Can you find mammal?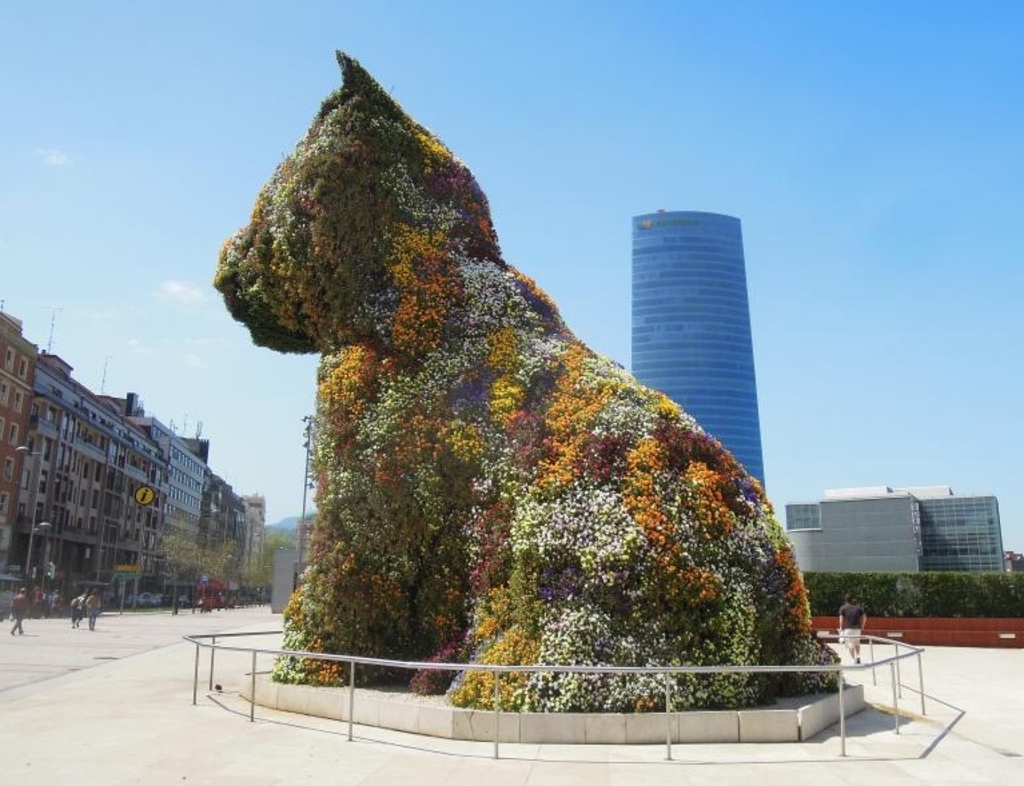
Yes, bounding box: (840,591,872,665).
